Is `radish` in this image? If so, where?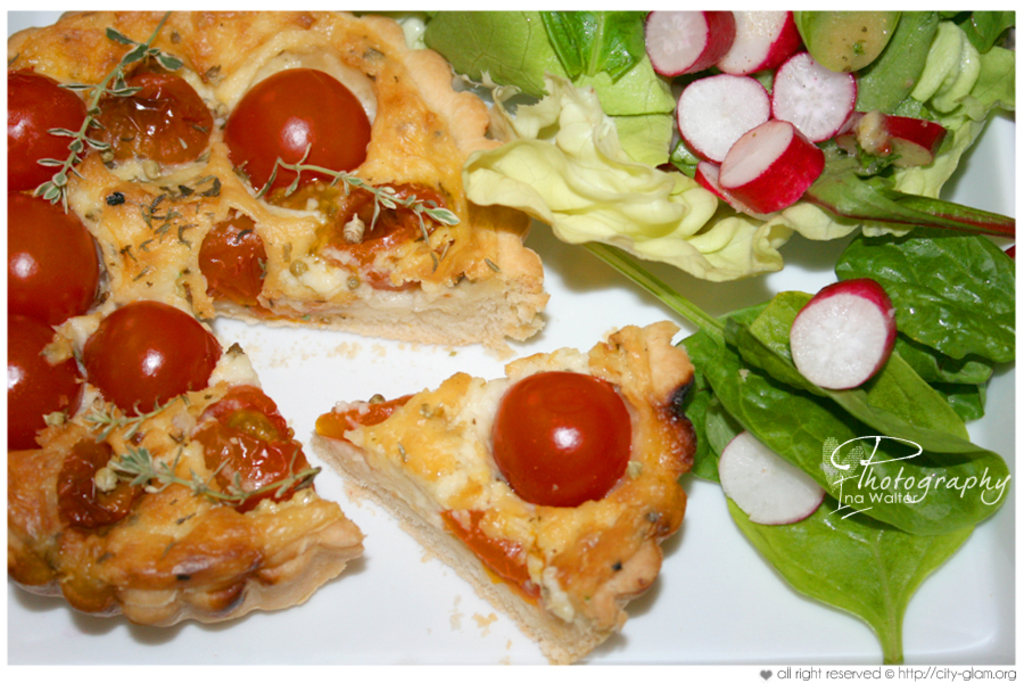
Yes, at 844 110 944 171.
